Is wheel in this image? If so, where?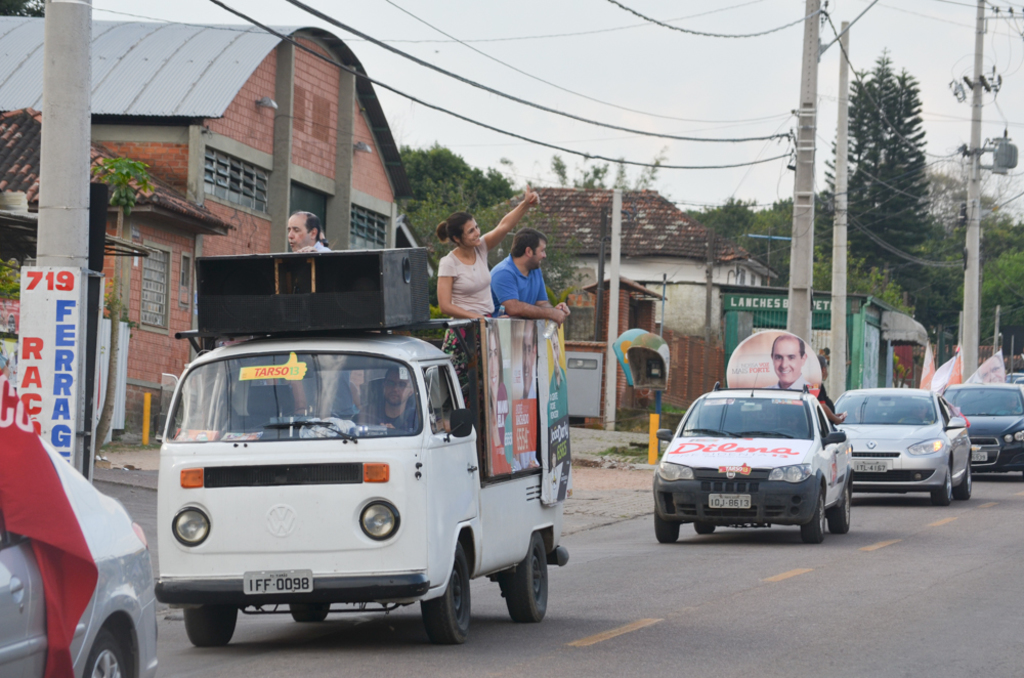
Yes, at pyautogui.locateOnScreen(954, 466, 972, 504).
